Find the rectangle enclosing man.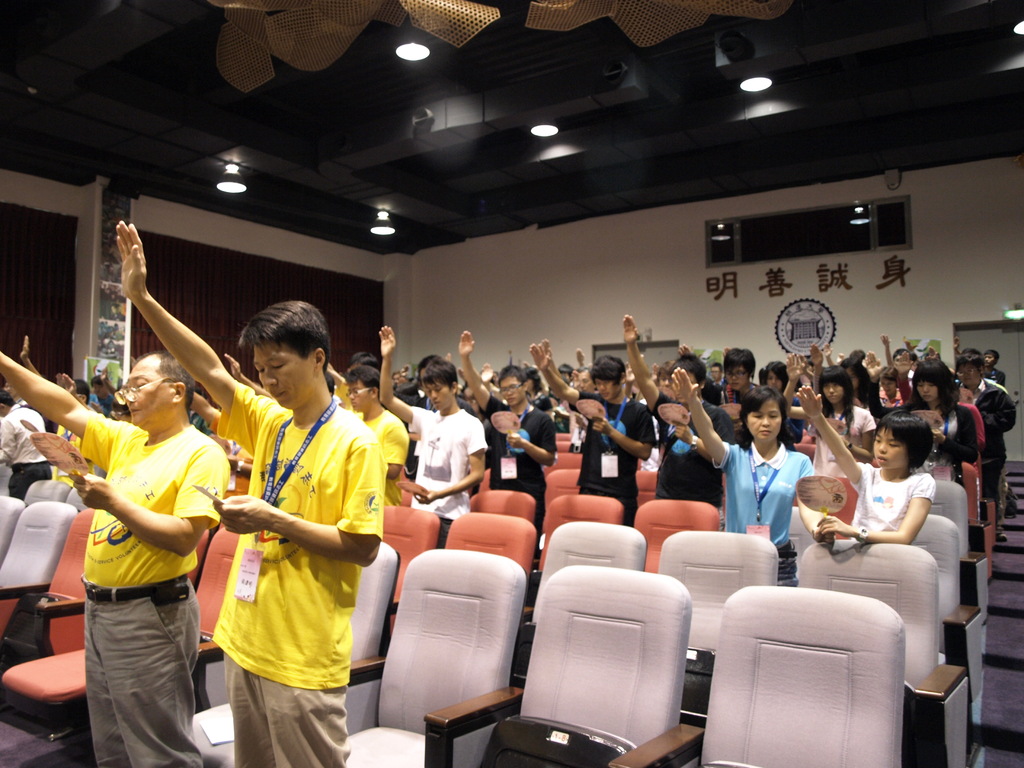
(458,328,558,556).
